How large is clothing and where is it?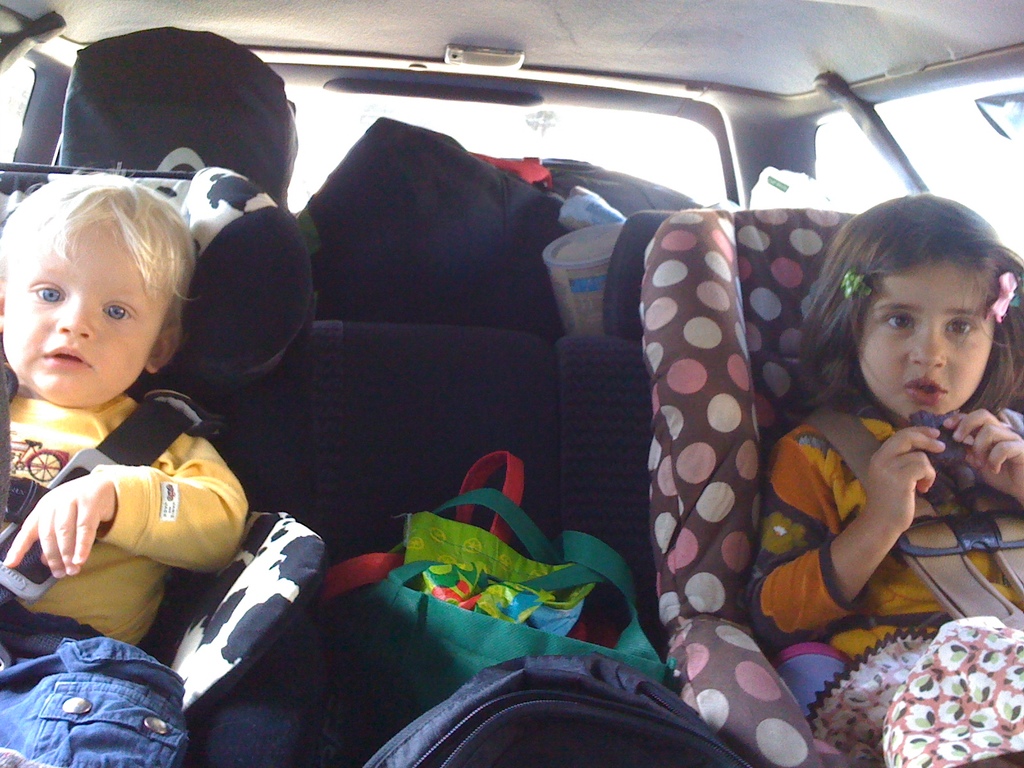
Bounding box: BBox(0, 381, 240, 767).
